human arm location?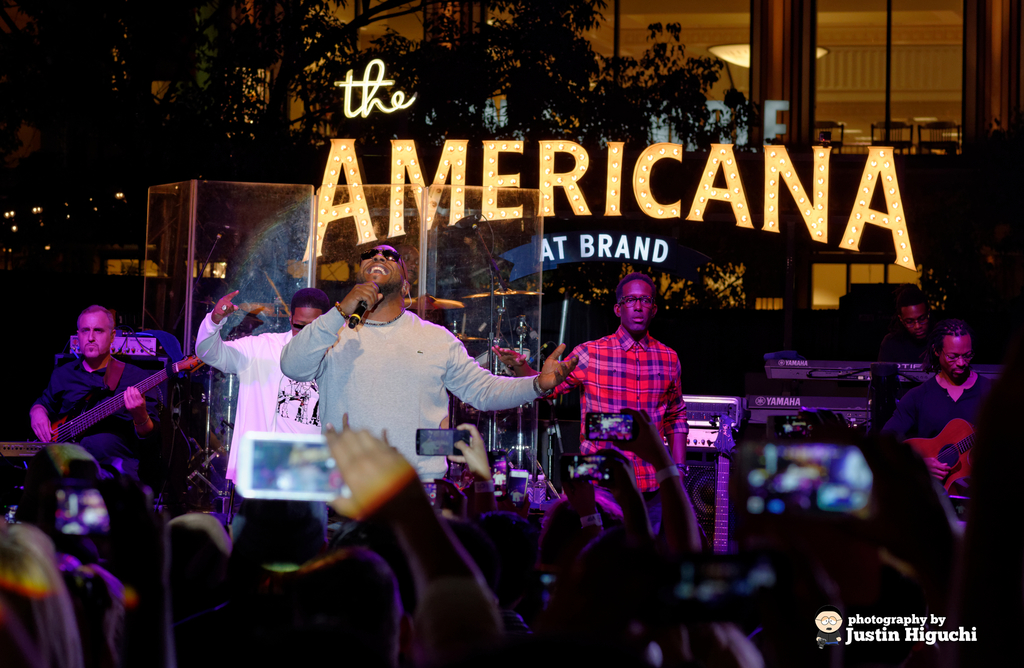
BBox(877, 392, 961, 489)
